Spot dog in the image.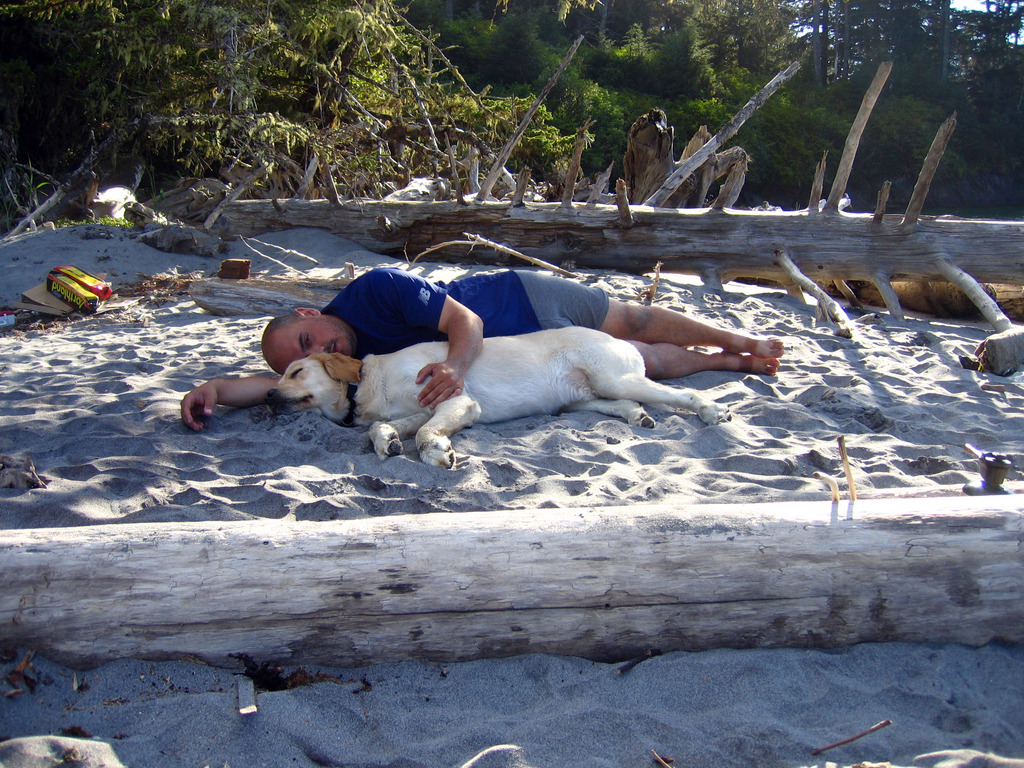
dog found at 263,349,734,468.
